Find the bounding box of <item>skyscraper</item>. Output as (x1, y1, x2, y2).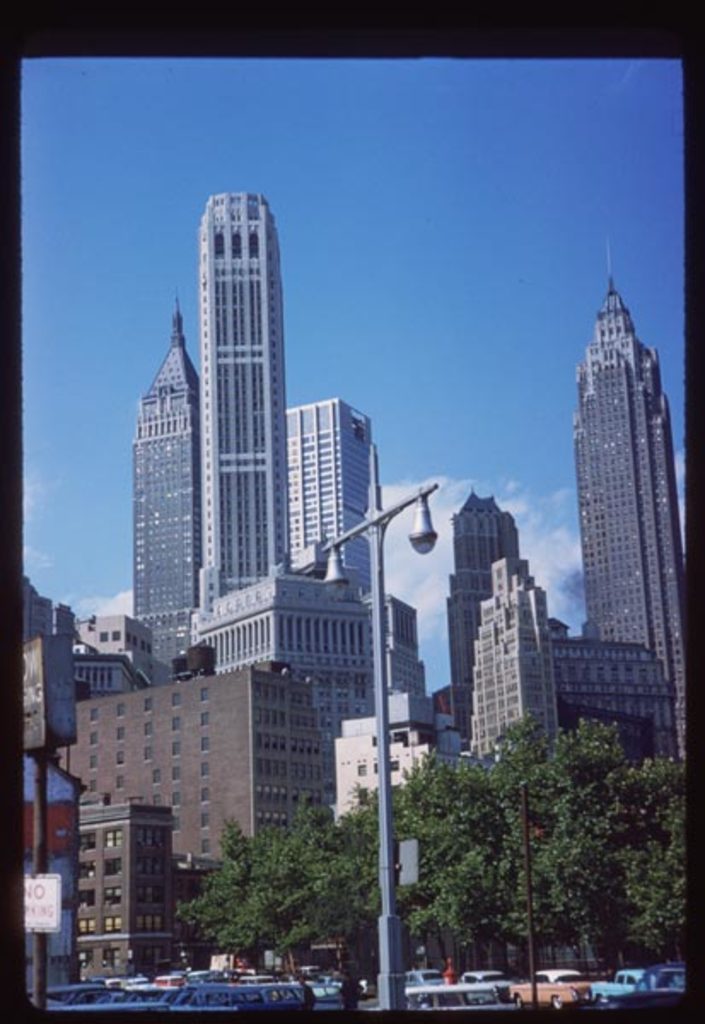
(196, 183, 292, 613).
